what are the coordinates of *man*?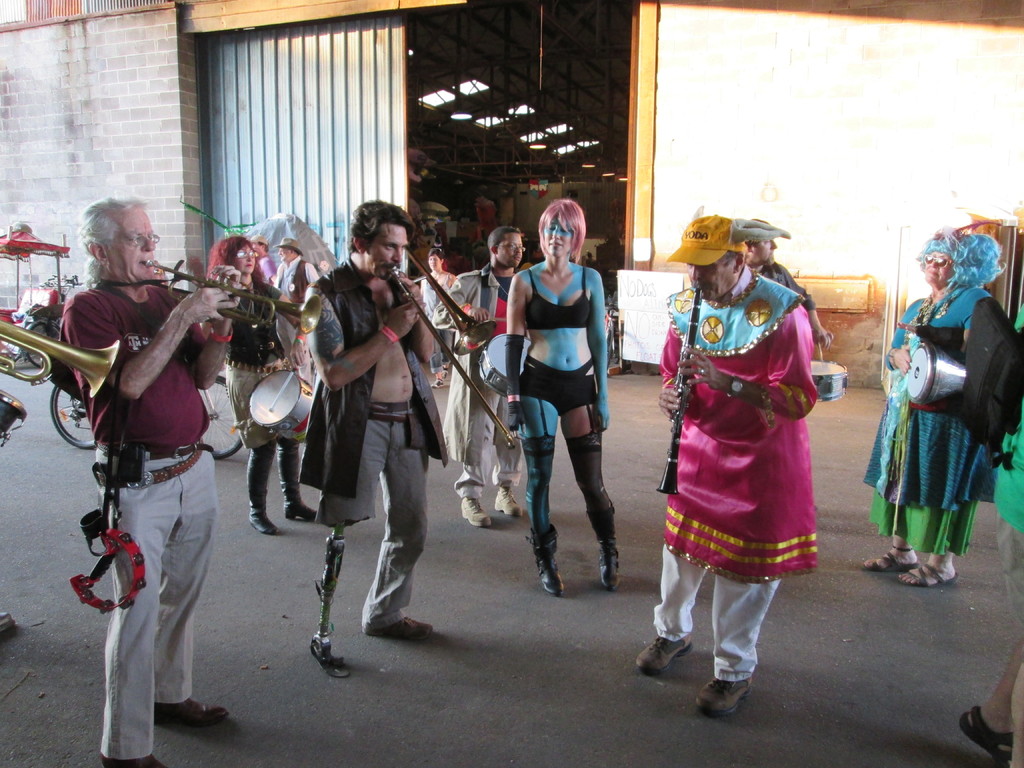
<region>634, 217, 816, 717</region>.
